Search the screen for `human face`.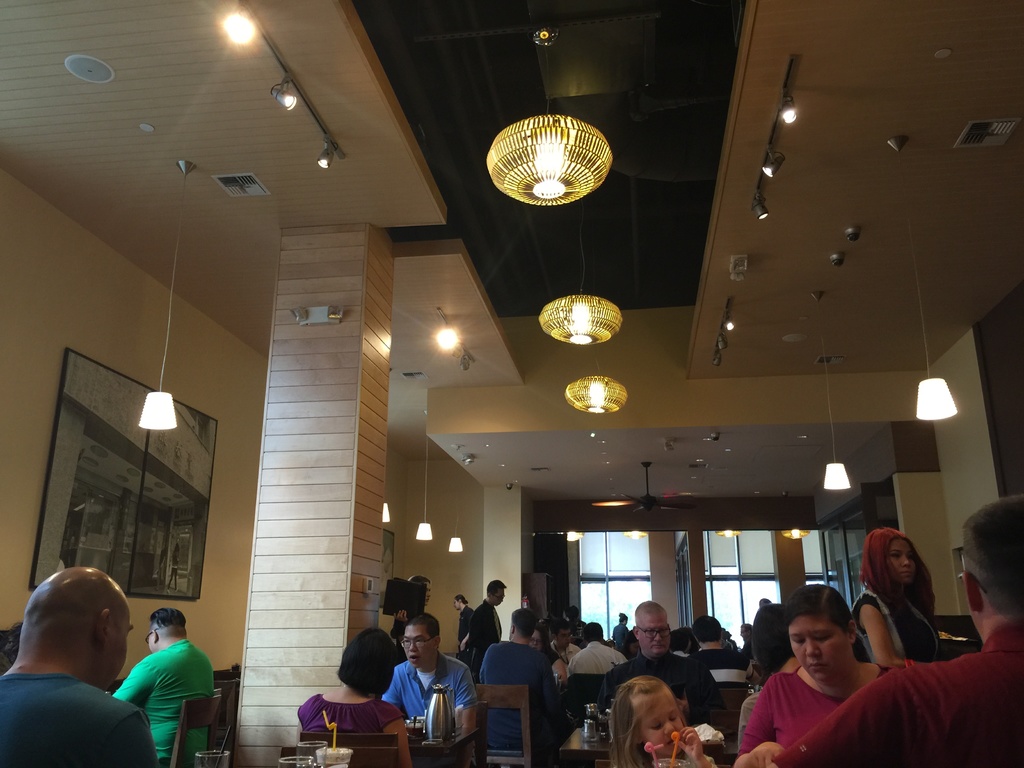
Found at detection(638, 613, 671, 657).
